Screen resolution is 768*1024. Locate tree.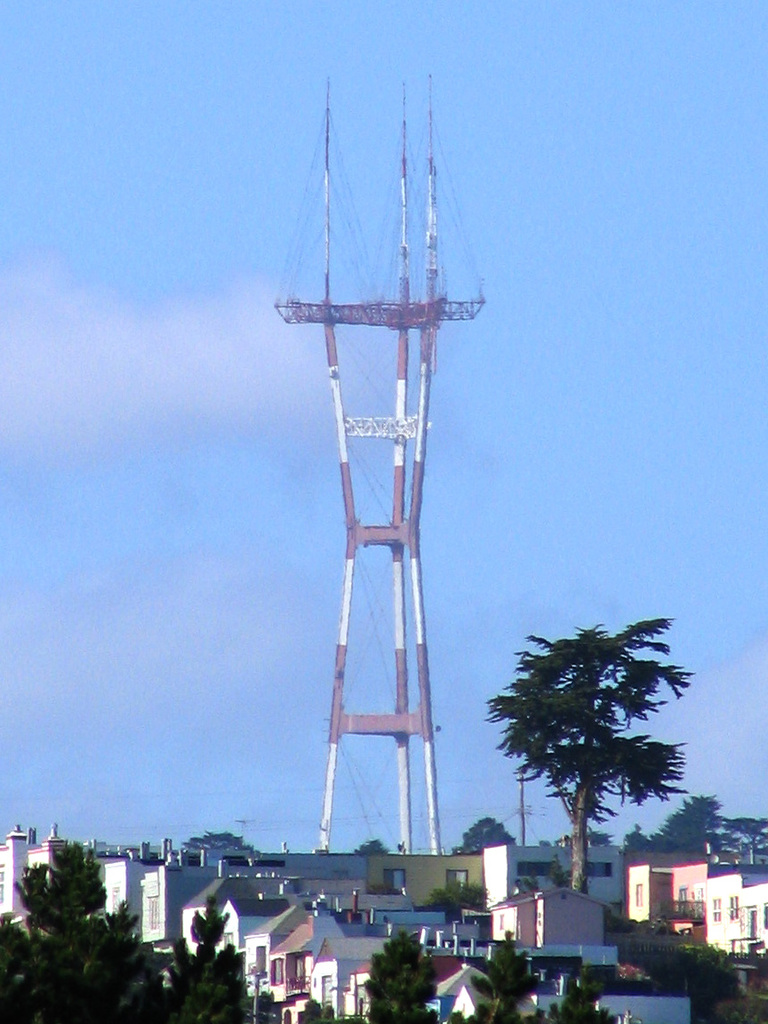
select_region(181, 828, 260, 851).
